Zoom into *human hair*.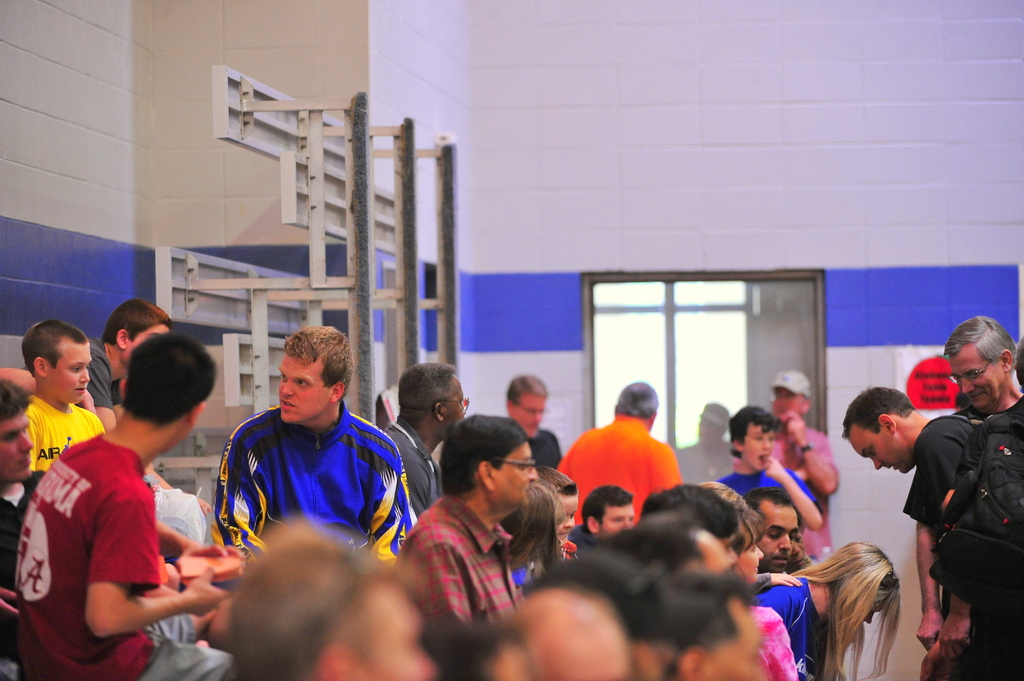
Zoom target: bbox(21, 319, 86, 378).
